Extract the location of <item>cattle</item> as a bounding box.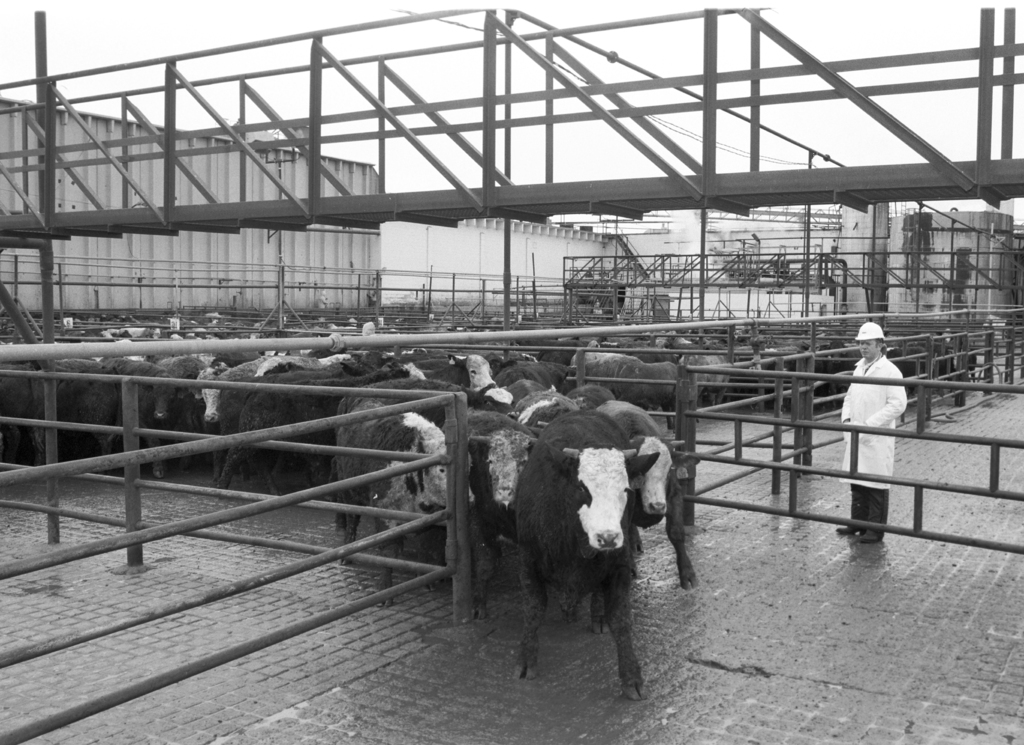
bbox=[330, 392, 476, 606].
